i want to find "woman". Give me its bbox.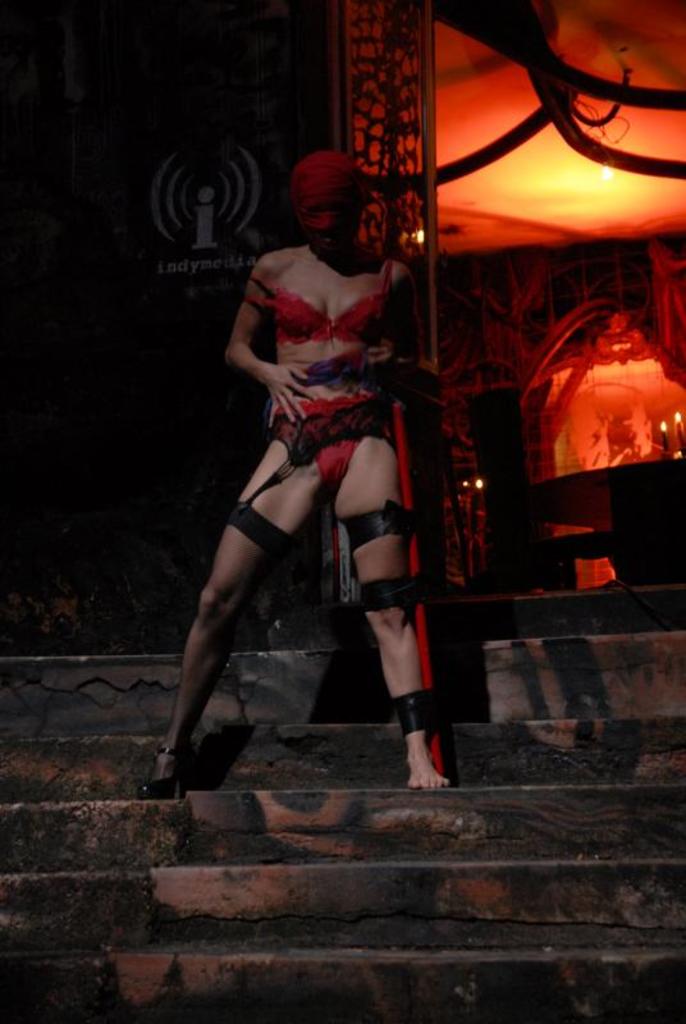
[left=166, top=156, right=454, bottom=782].
